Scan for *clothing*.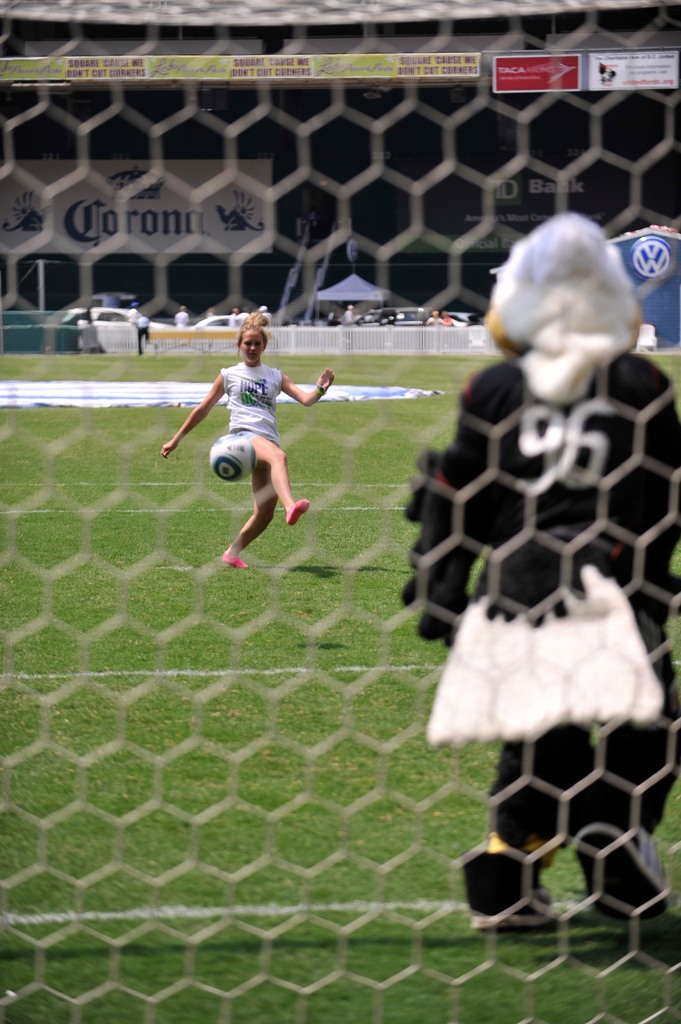
Scan result: [221, 360, 291, 454].
